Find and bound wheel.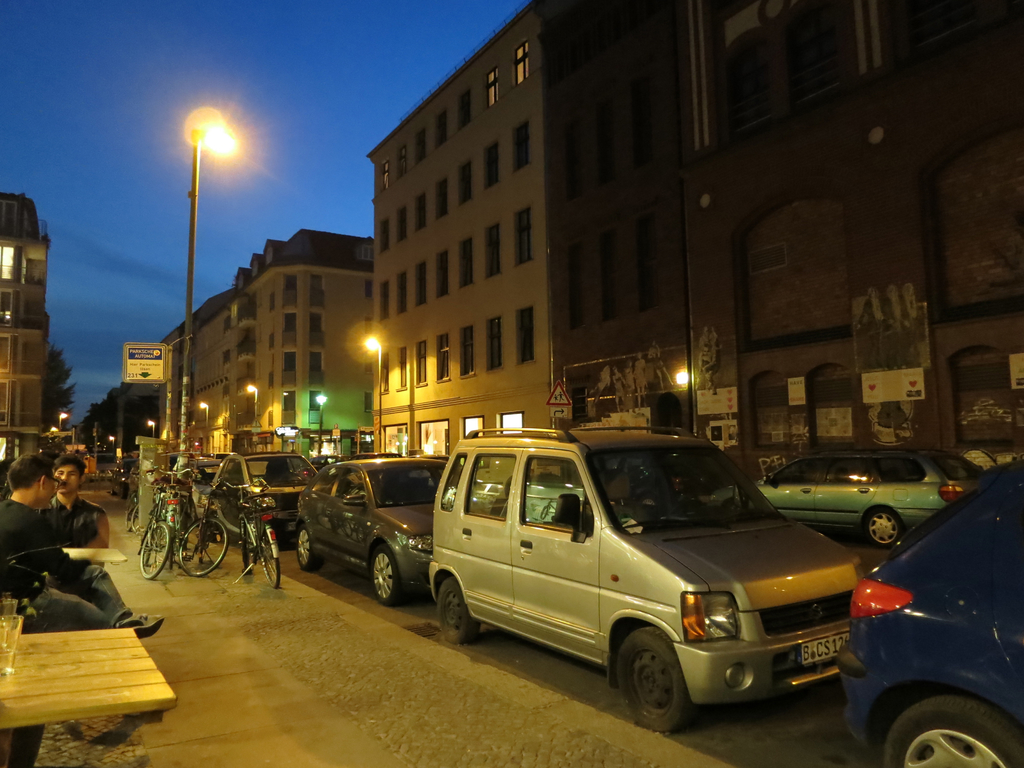
Bound: bbox(244, 529, 247, 569).
